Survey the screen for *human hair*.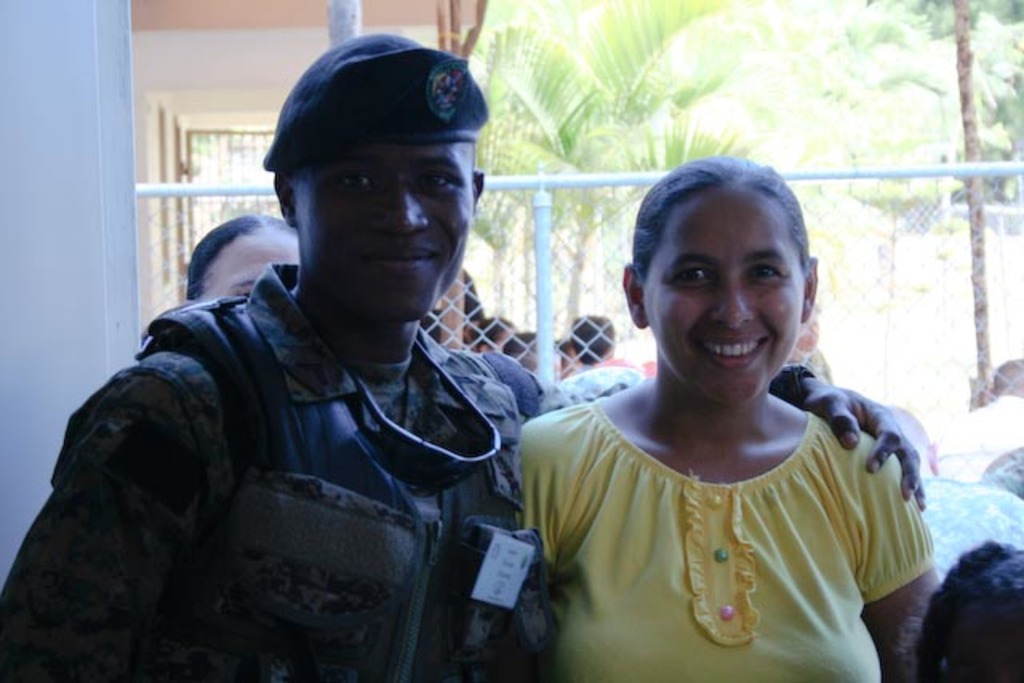
Survey found: box=[182, 210, 302, 306].
